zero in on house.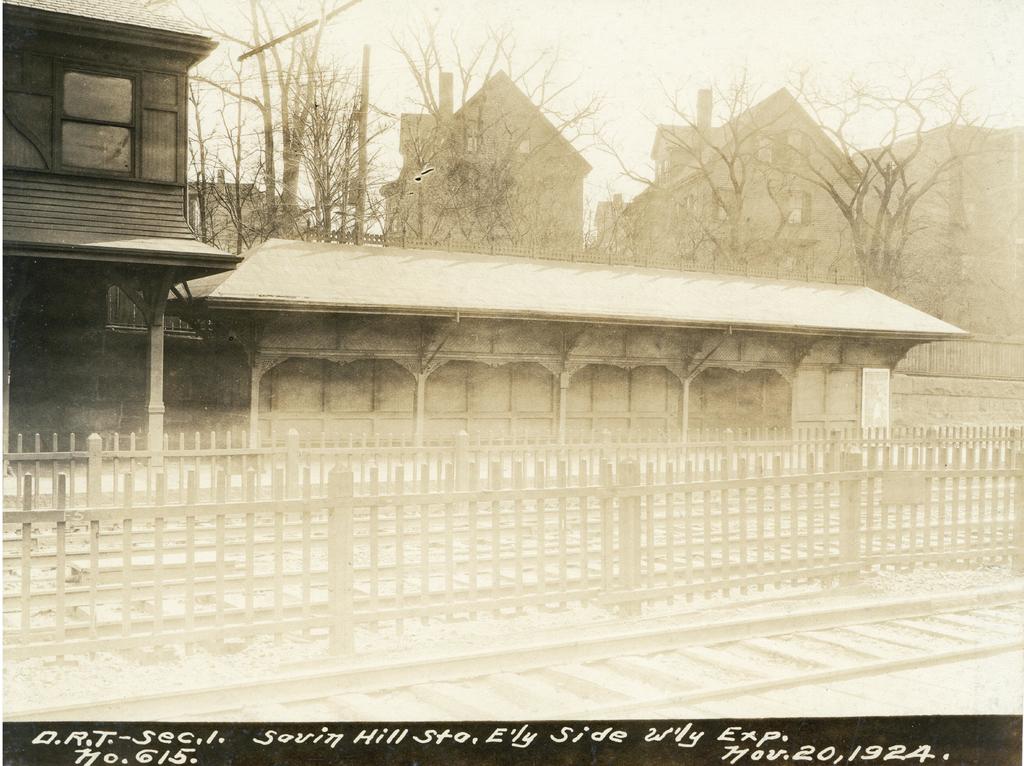
Zeroed in: locate(858, 113, 1023, 387).
